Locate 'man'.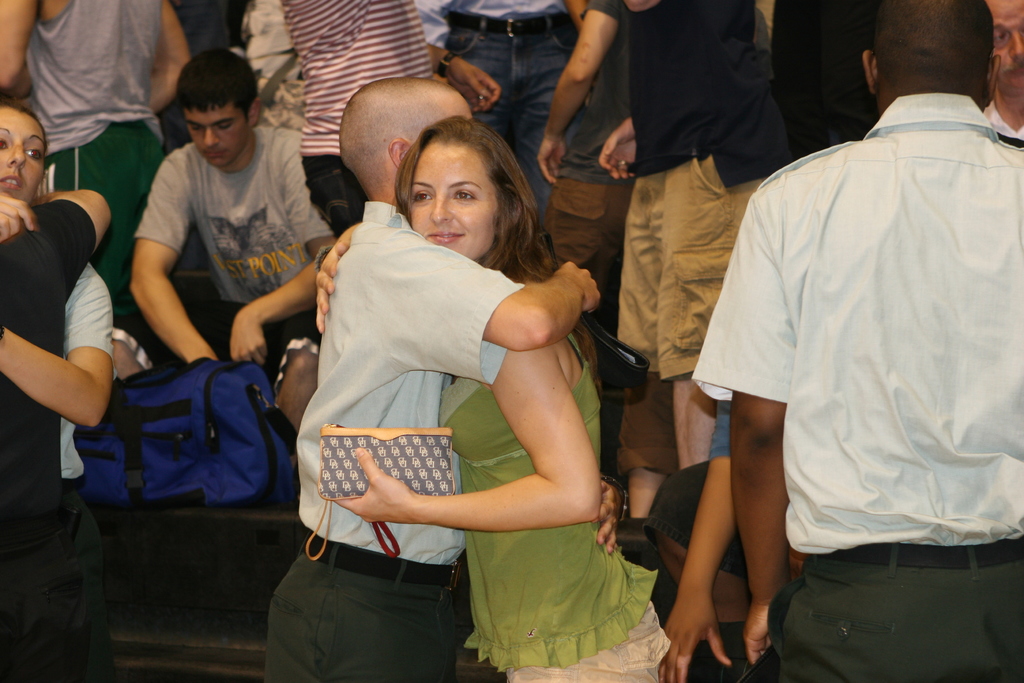
Bounding box: box(673, 0, 1005, 675).
